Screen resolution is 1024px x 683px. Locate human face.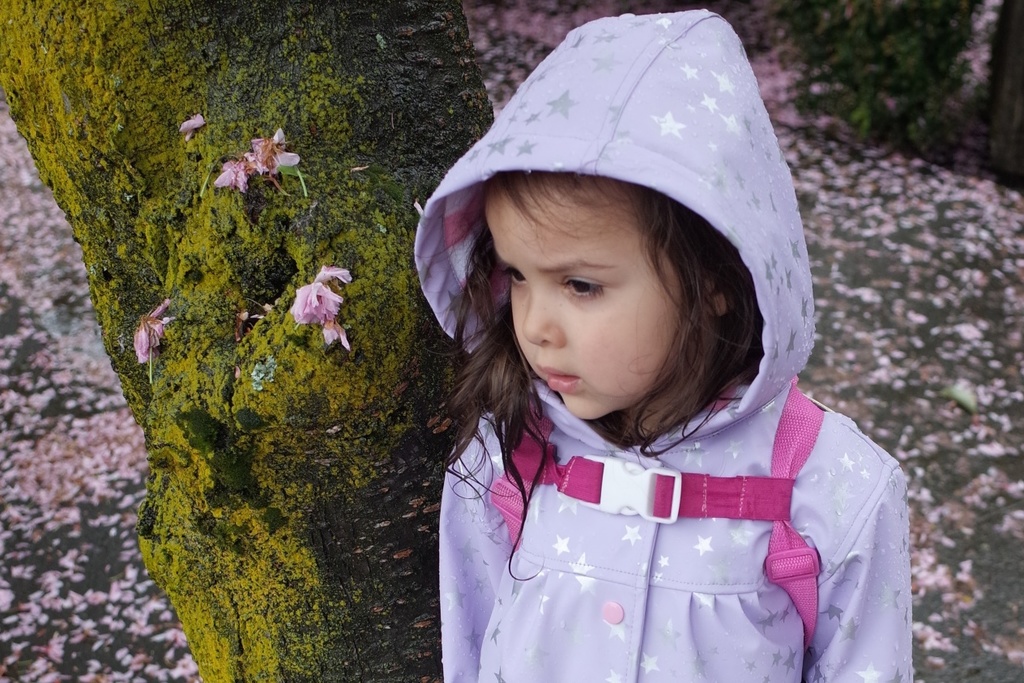
(x1=485, y1=192, x2=683, y2=421).
